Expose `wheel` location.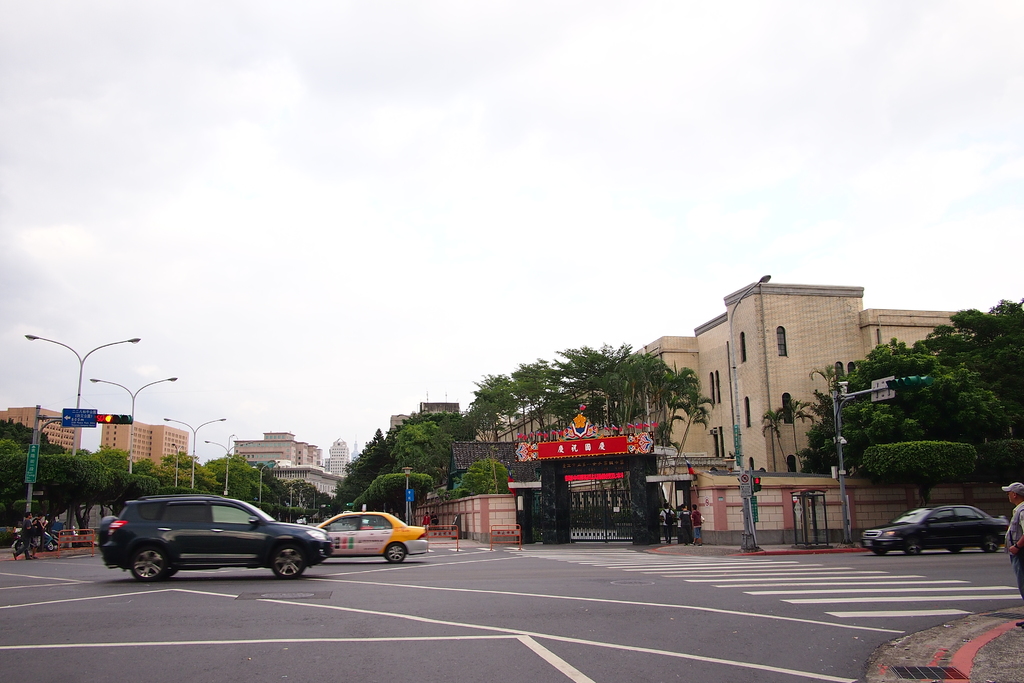
Exposed at bbox=(129, 545, 171, 580).
